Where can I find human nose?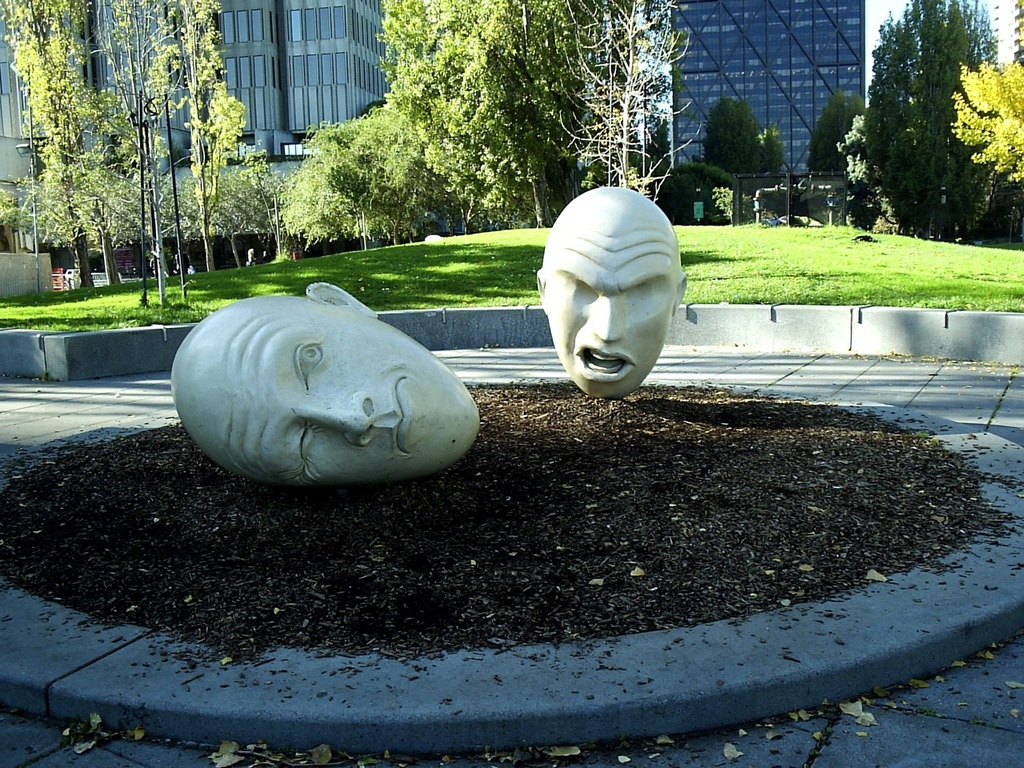
You can find it at 302, 383, 383, 445.
